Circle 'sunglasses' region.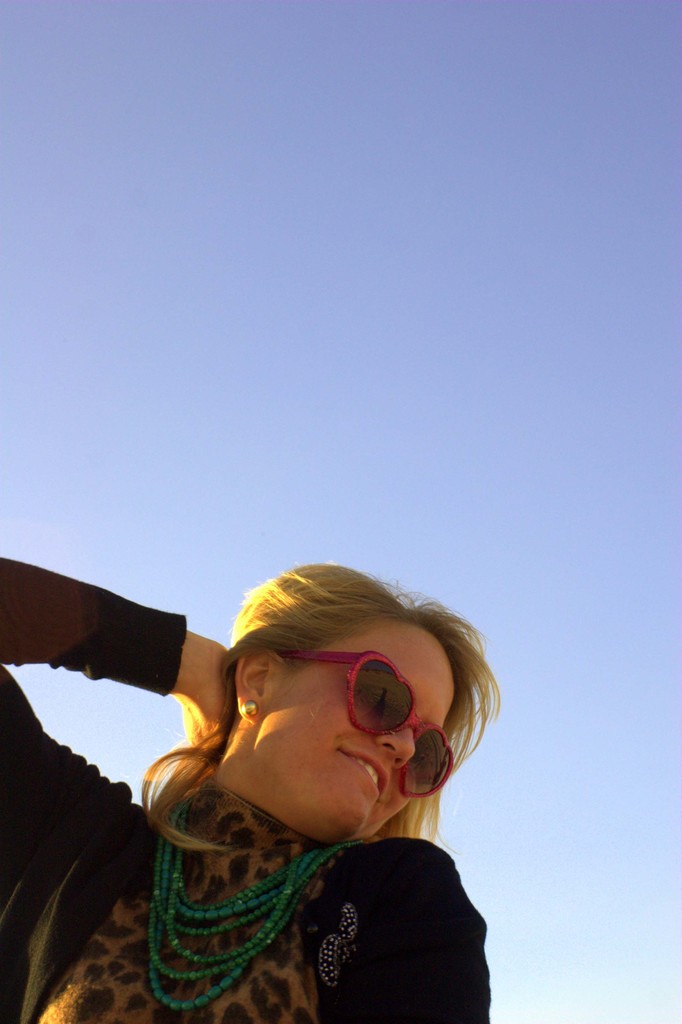
Region: [x1=286, y1=654, x2=454, y2=795].
